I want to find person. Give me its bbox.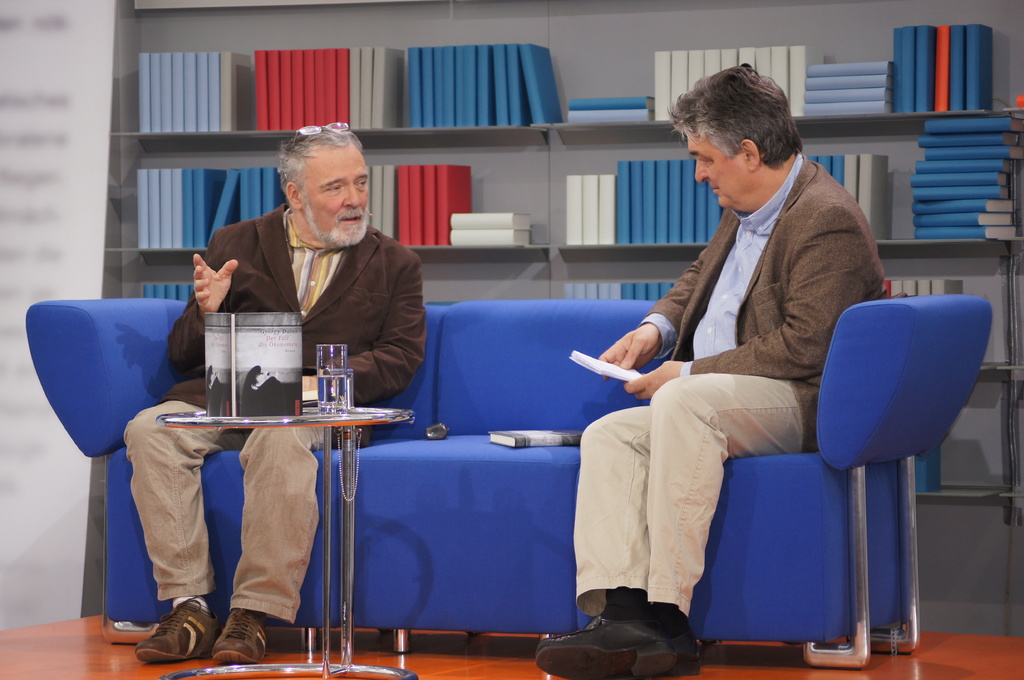
crop(534, 61, 889, 679).
